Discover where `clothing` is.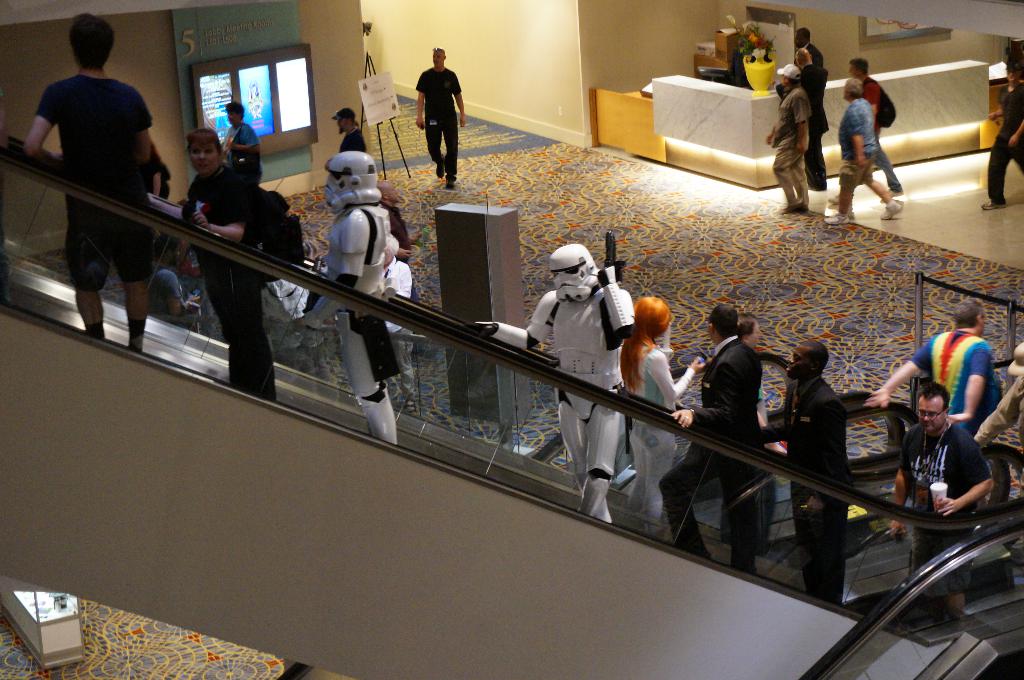
Discovered at select_region(860, 68, 909, 189).
